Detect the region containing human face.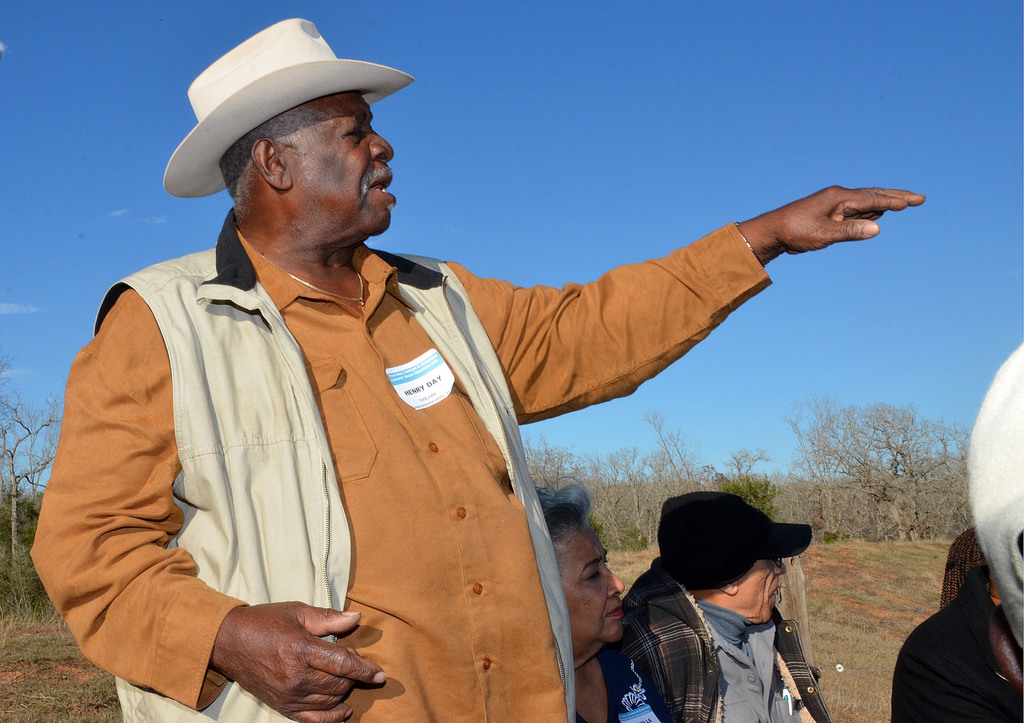
bbox=[560, 521, 625, 644].
